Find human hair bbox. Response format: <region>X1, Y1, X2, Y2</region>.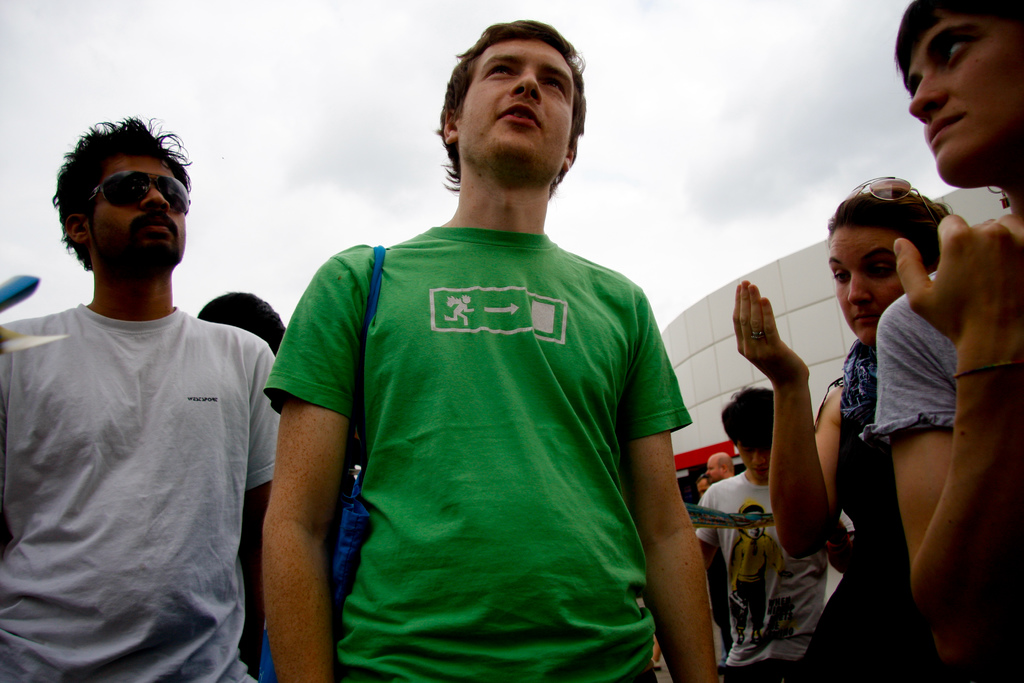
<region>825, 187, 956, 267</region>.
